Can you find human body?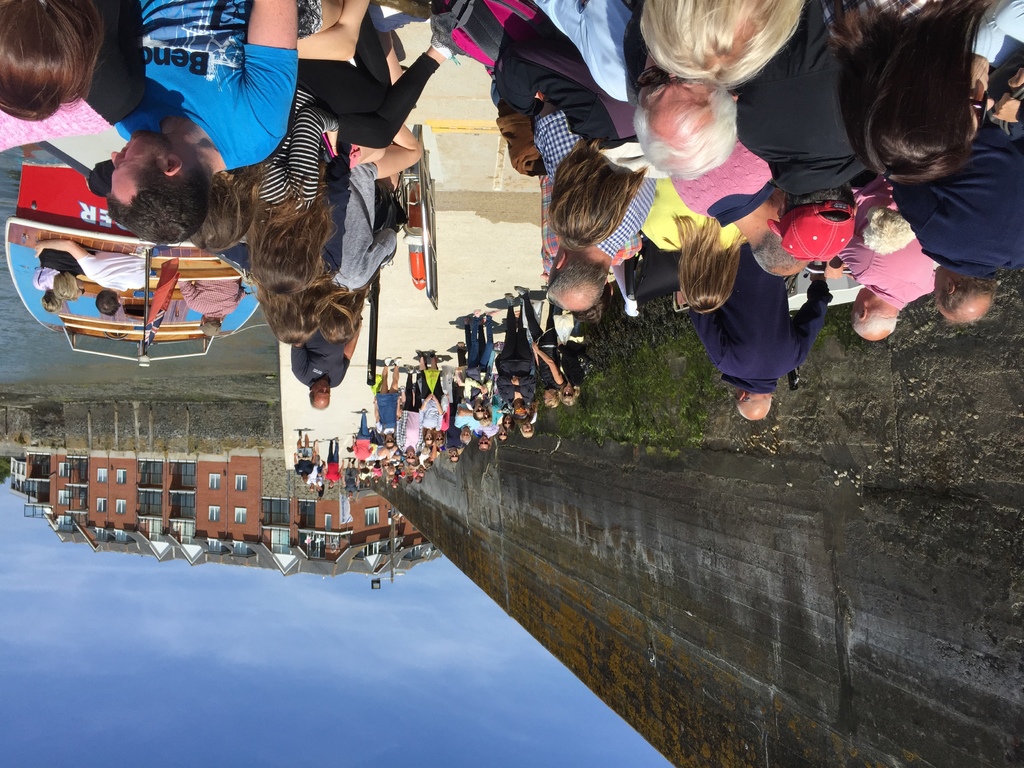
Yes, bounding box: (x1=35, y1=239, x2=148, y2=292).
